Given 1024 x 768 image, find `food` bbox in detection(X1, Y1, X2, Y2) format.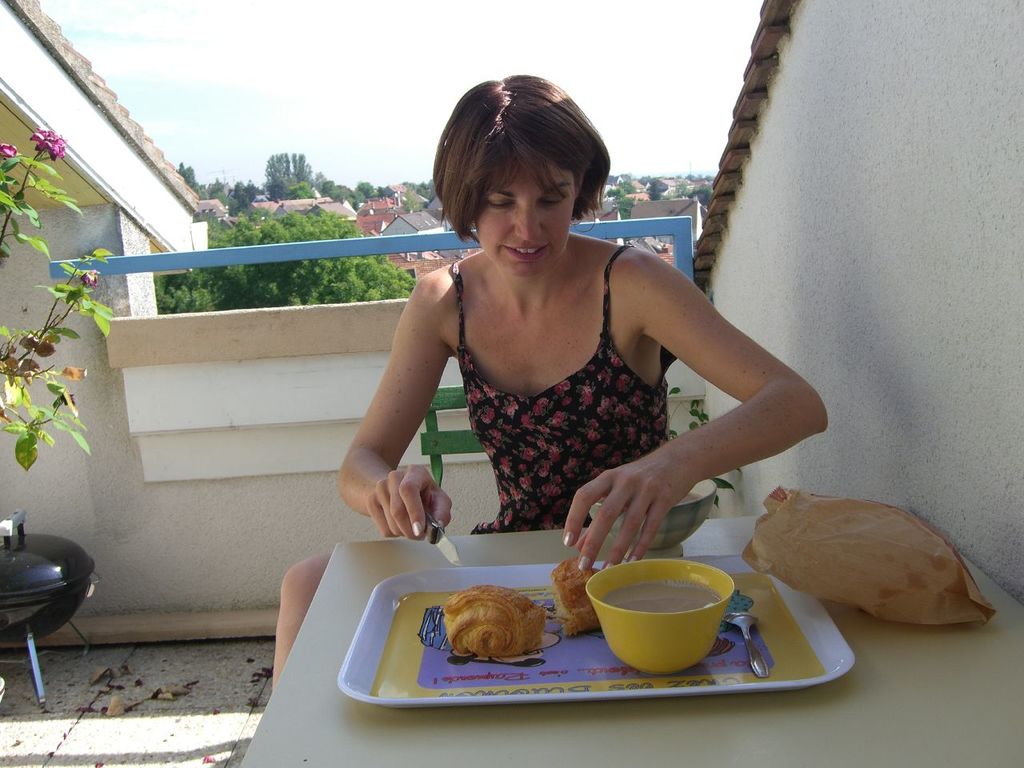
detection(448, 576, 558, 695).
